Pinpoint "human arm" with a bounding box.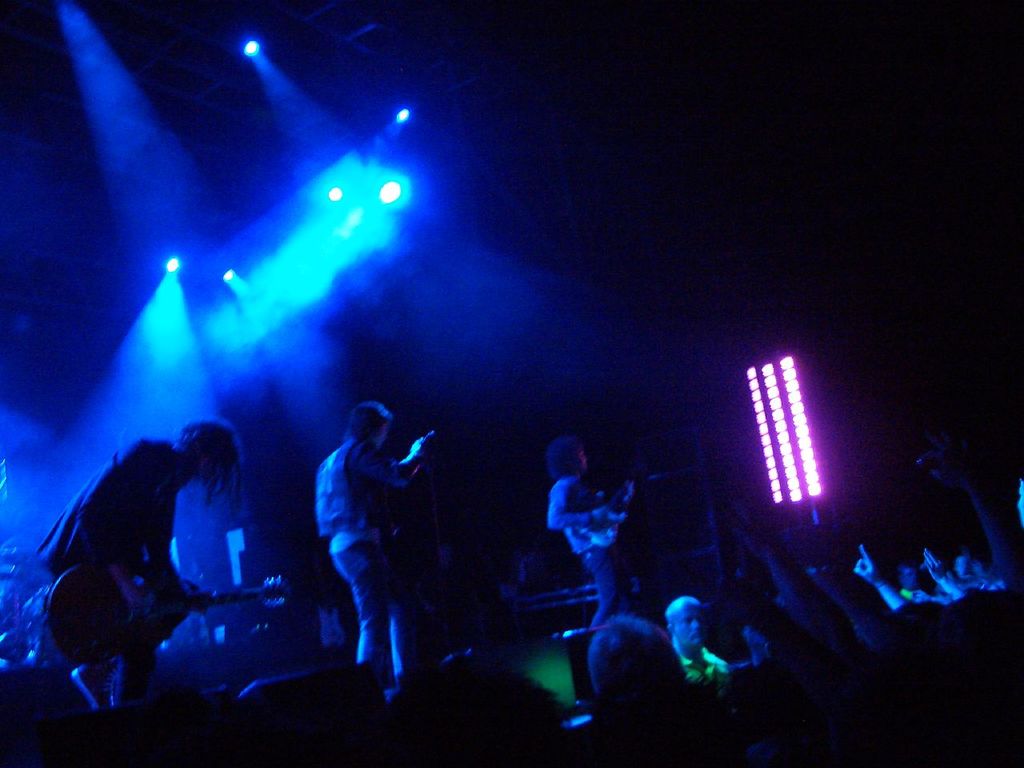
pyautogui.locateOnScreen(856, 542, 899, 623).
